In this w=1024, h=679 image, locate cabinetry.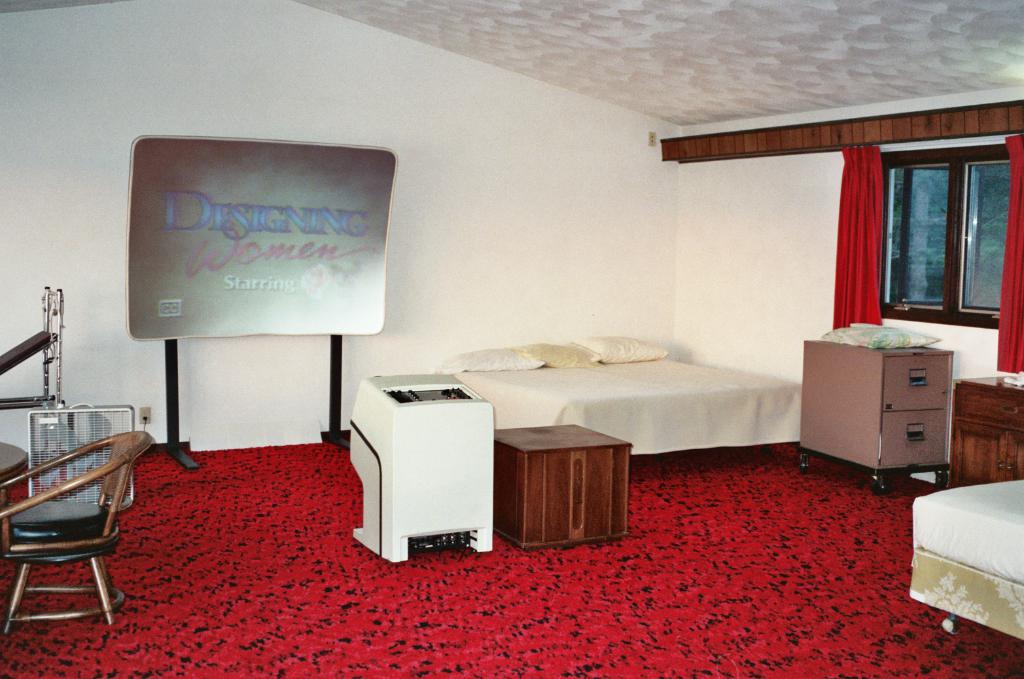
Bounding box: box=[484, 421, 636, 556].
